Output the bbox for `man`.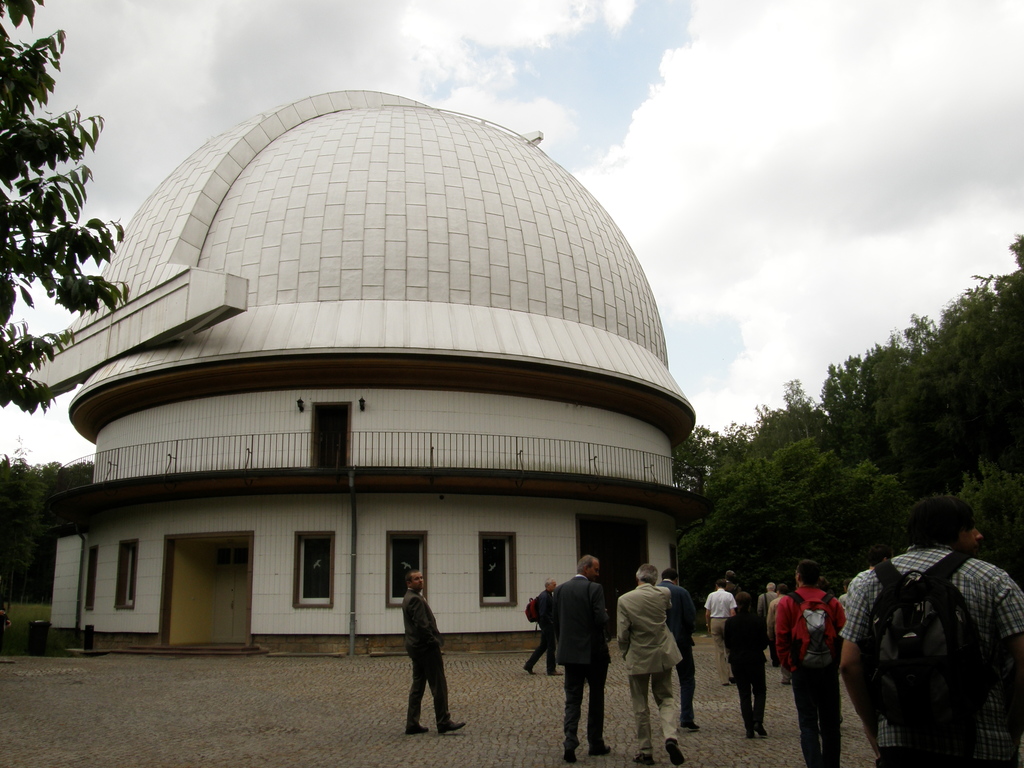
<region>755, 580, 778, 666</region>.
